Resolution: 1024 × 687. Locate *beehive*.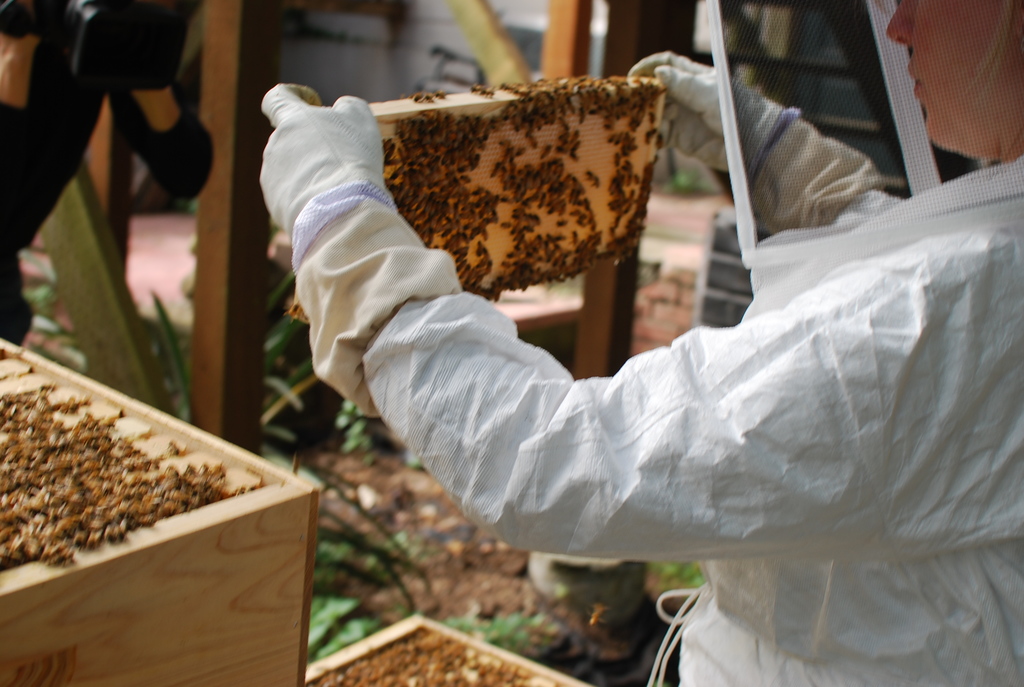
crop(308, 628, 546, 686).
